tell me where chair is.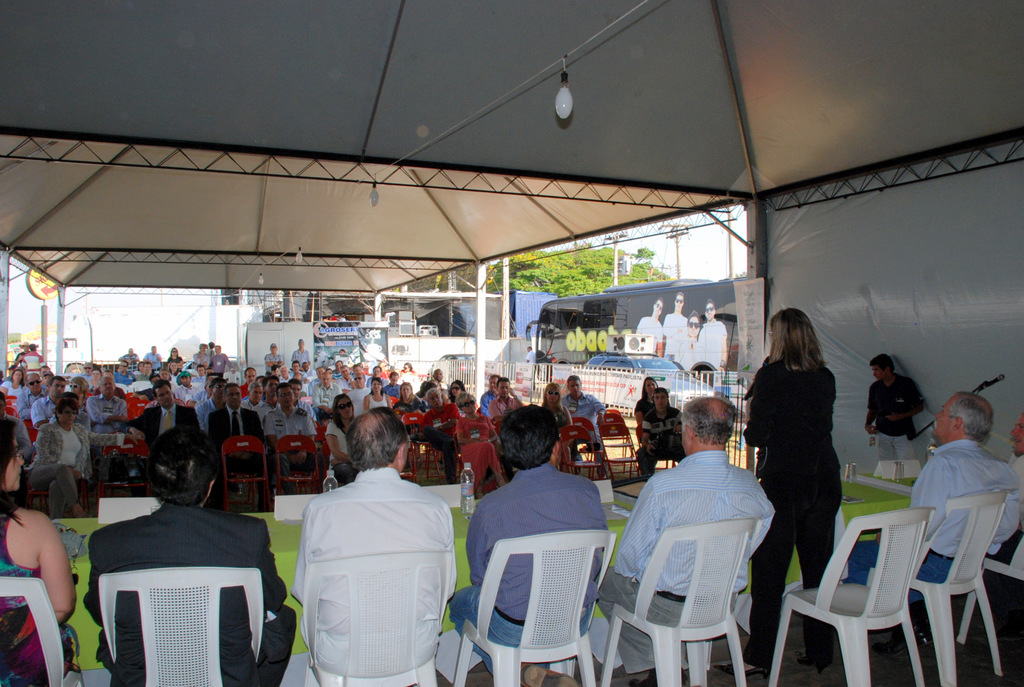
chair is at region(451, 523, 615, 686).
